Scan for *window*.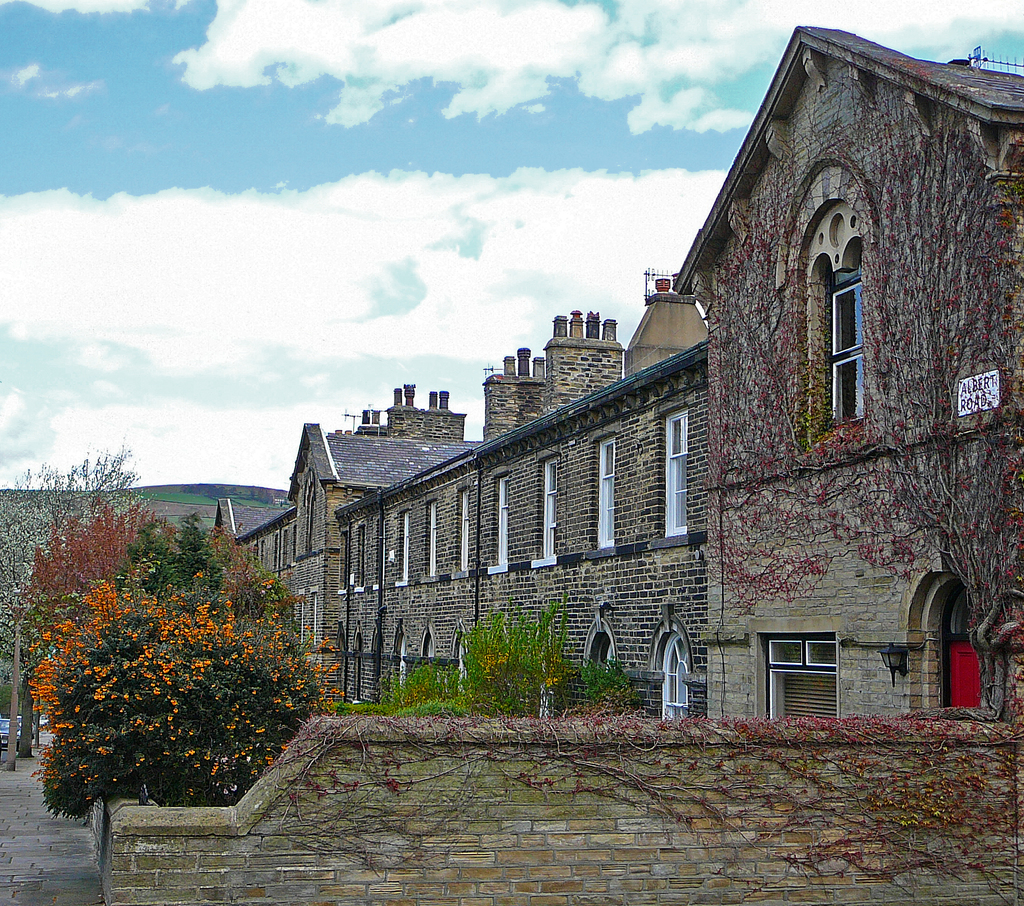
Scan result: (482,470,504,580).
